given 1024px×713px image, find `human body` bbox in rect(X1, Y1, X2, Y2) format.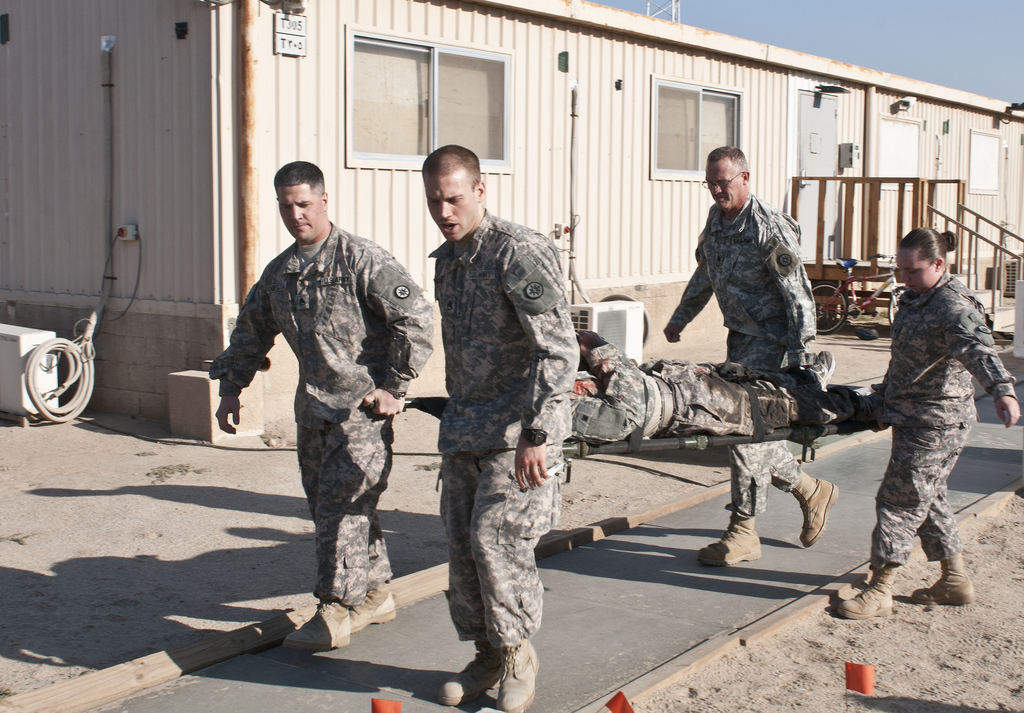
rect(417, 141, 589, 710).
